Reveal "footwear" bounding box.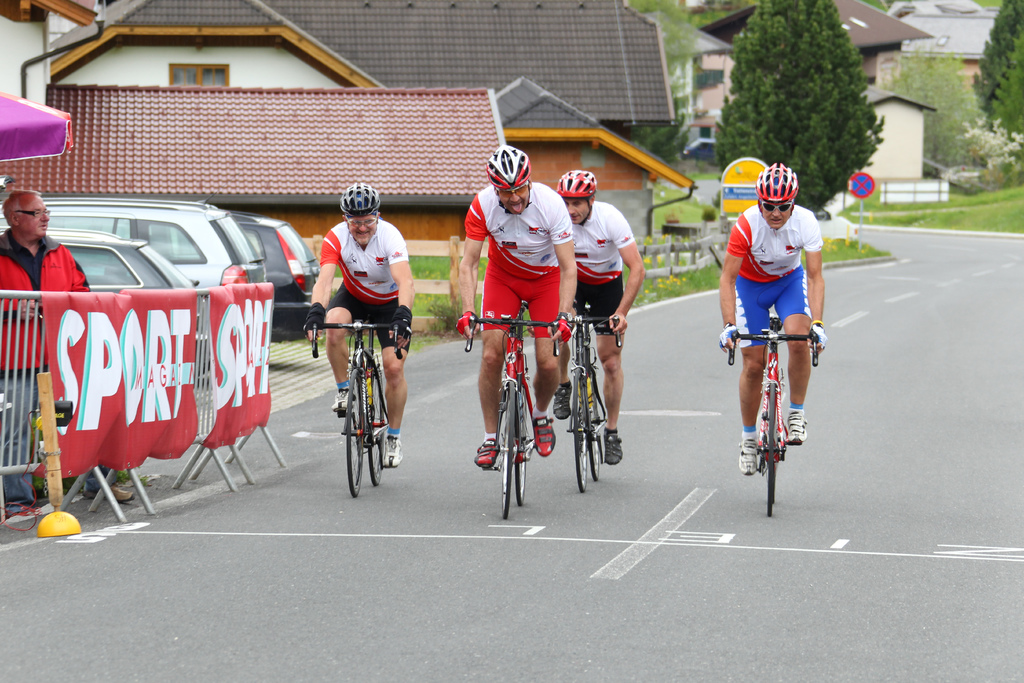
Revealed: Rect(385, 438, 403, 468).
